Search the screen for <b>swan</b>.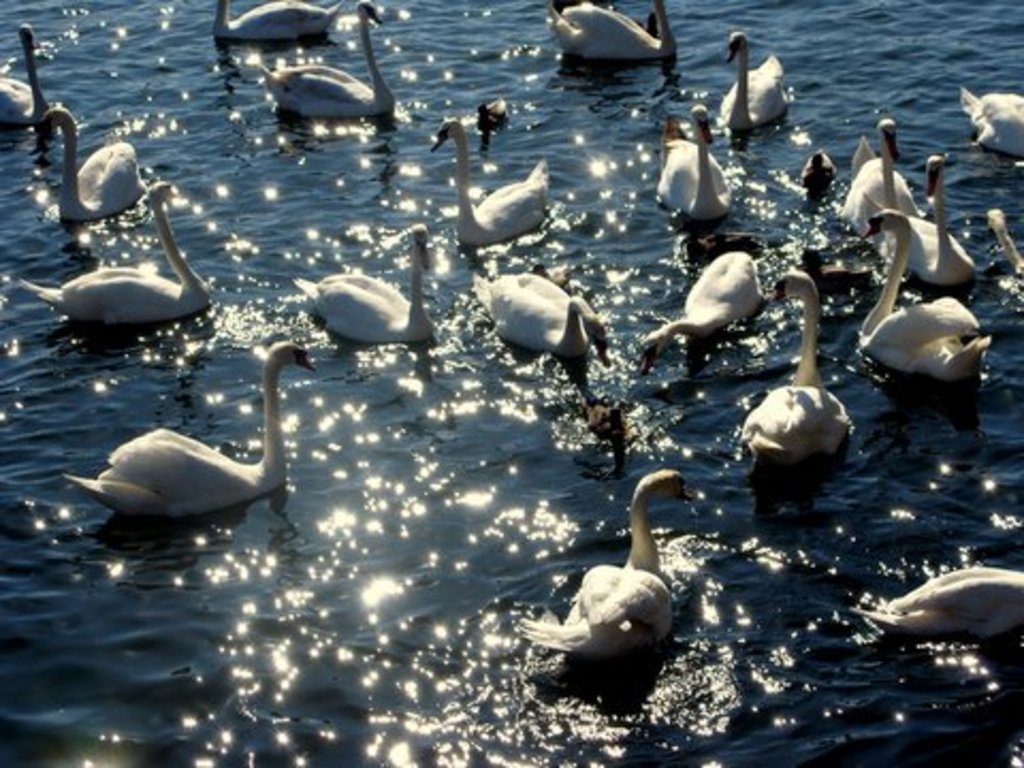
Found at rect(542, 0, 674, 60).
